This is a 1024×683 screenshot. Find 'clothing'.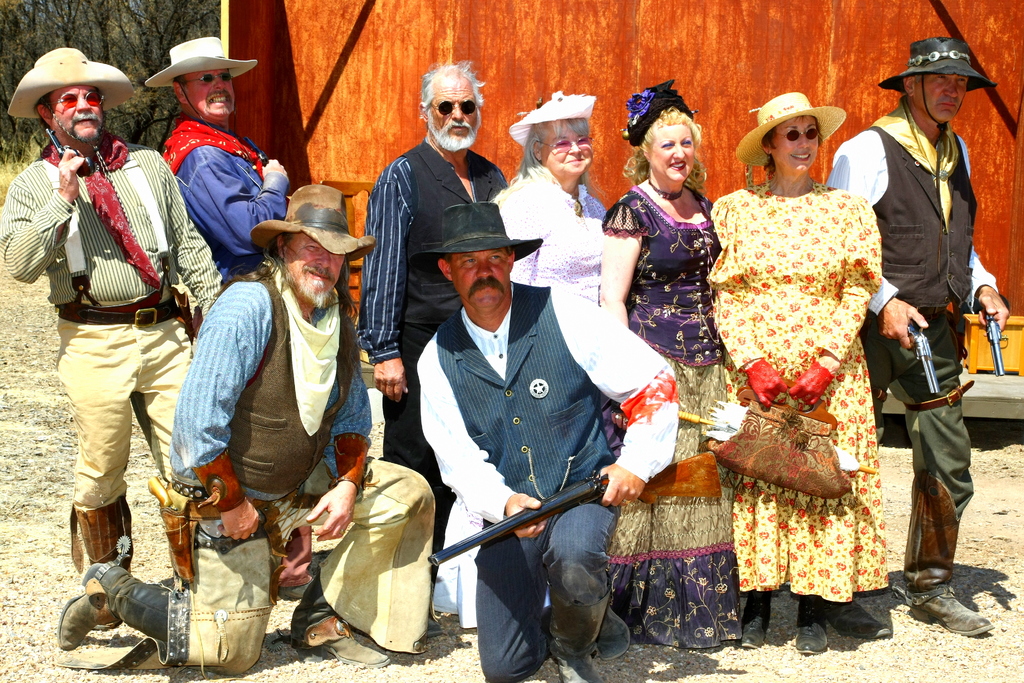
Bounding box: (x1=55, y1=256, x2=435, y2=682).
